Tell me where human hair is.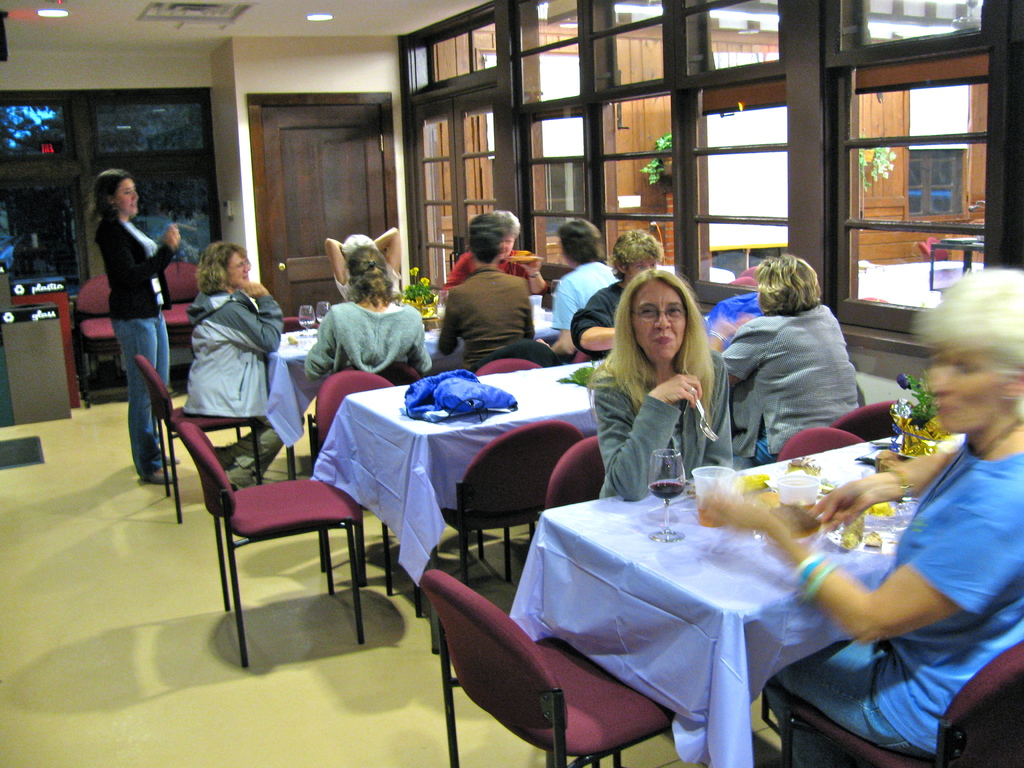
human hair is at <bbox>616, 273, 713, 398</bbox>.
